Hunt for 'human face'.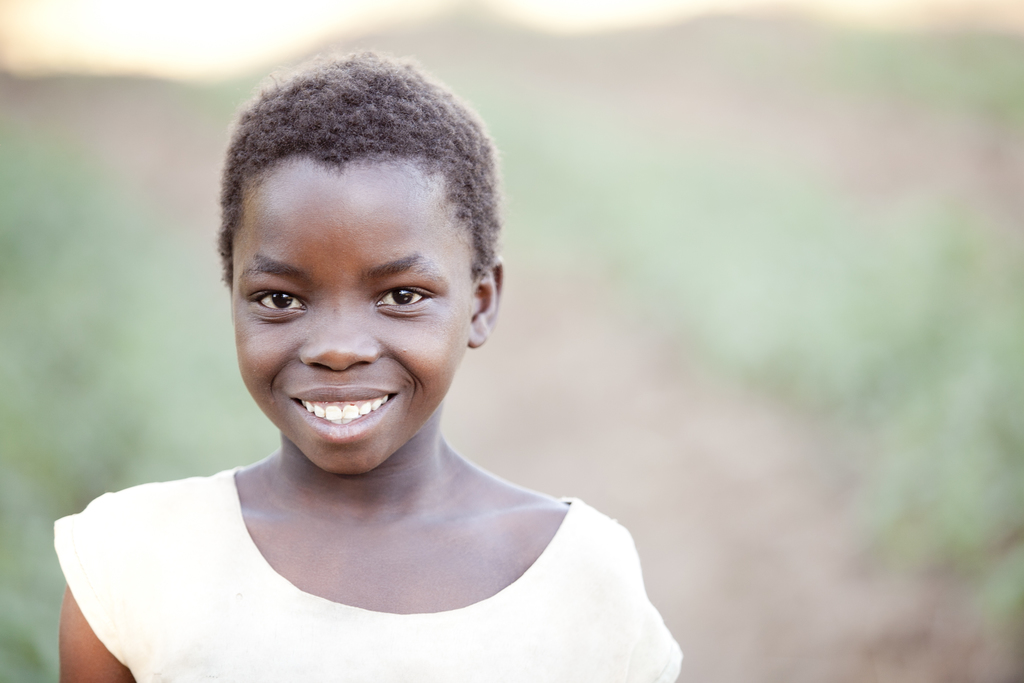
Hunted down at rect(229, 157, 472, 473).
